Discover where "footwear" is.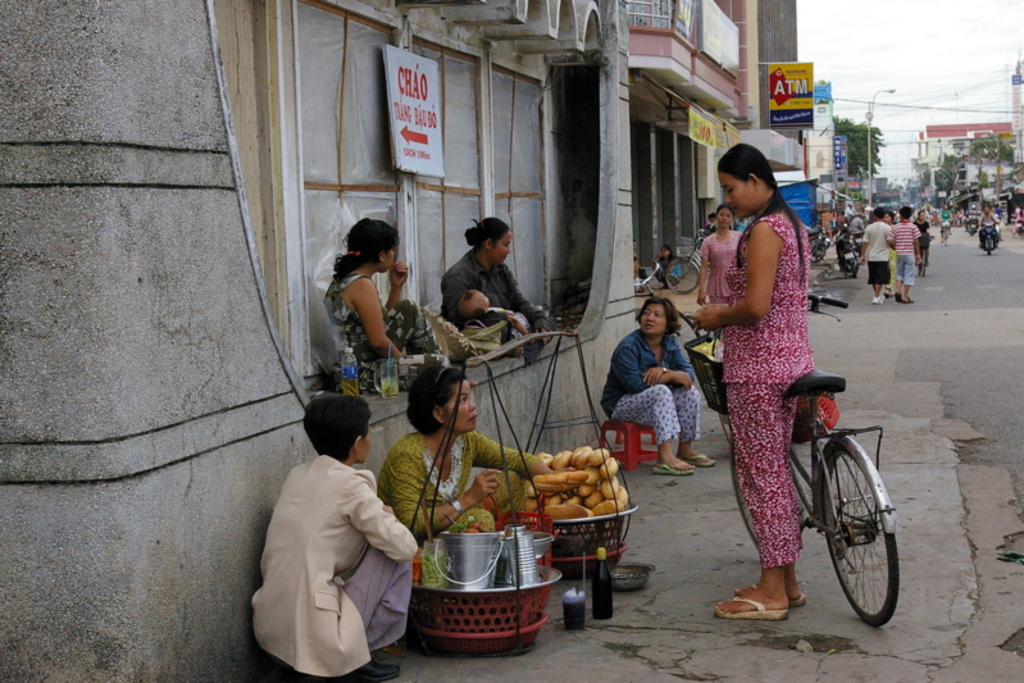
Discovered at [652, 457, 691, 477].
